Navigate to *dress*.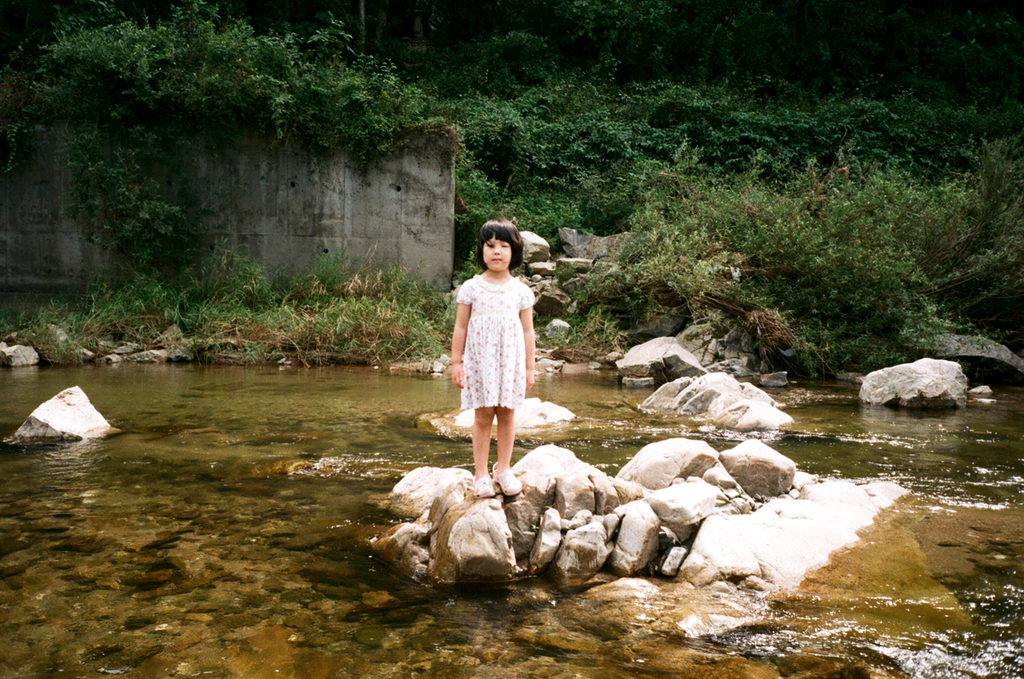
Navigation target: {"left": 453, "top": 268, "right": 532, "bottom": 411}.
